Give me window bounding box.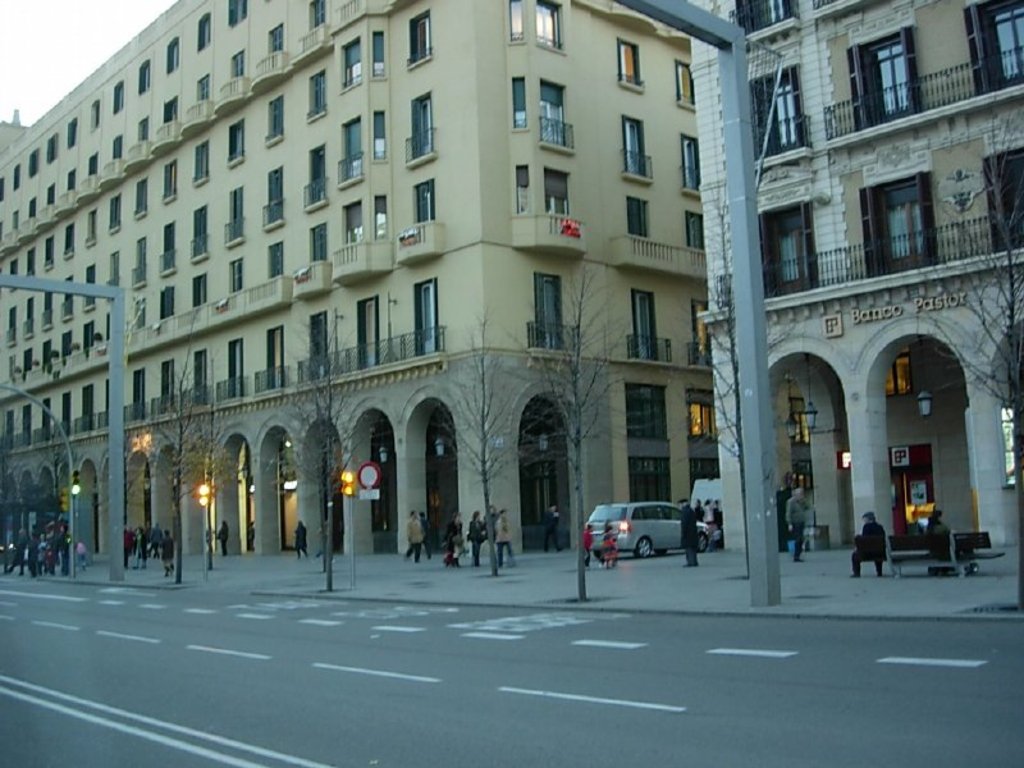
<region>515, 78, 525, 127</region>.
